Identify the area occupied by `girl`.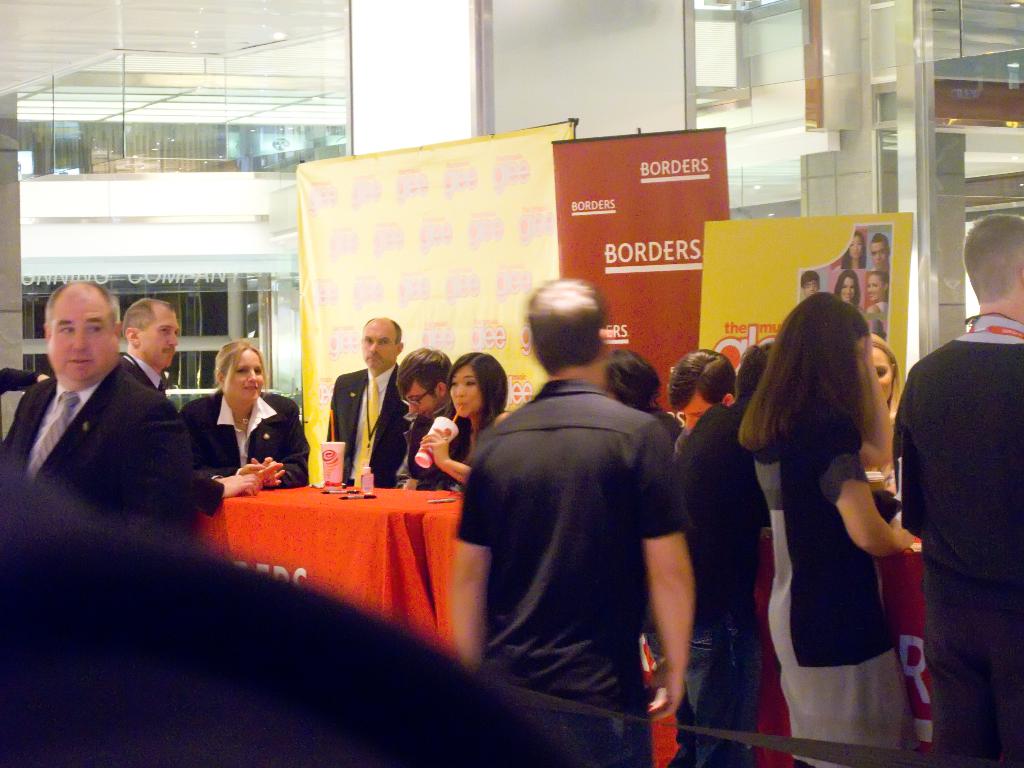
Area: [417, 347, 511, 492].
